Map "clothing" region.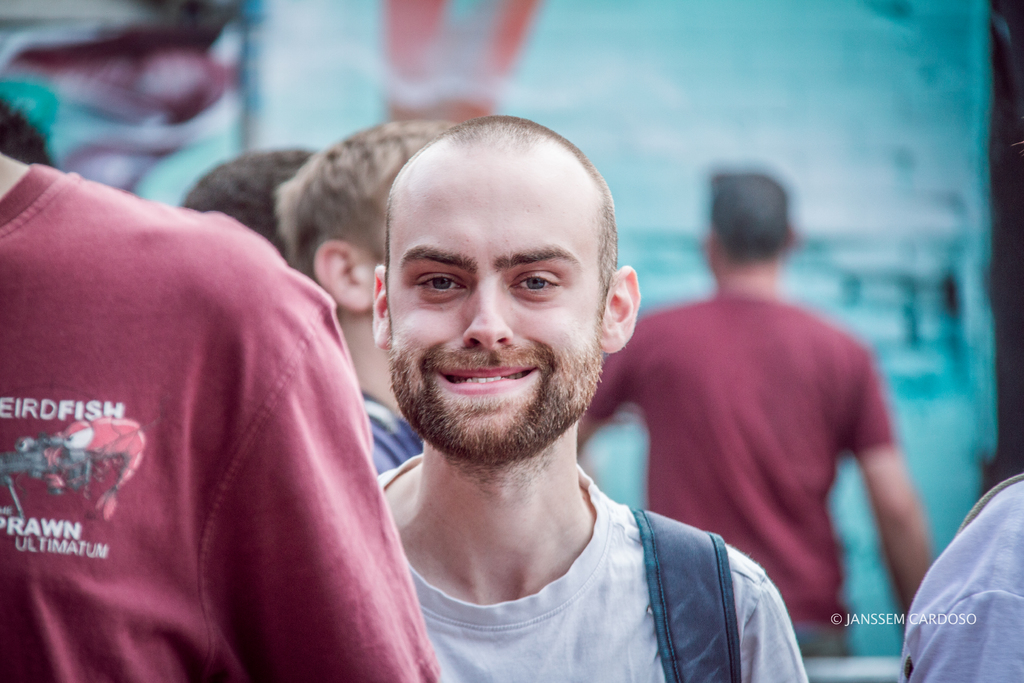
Mapped to 595:290:910:667.
